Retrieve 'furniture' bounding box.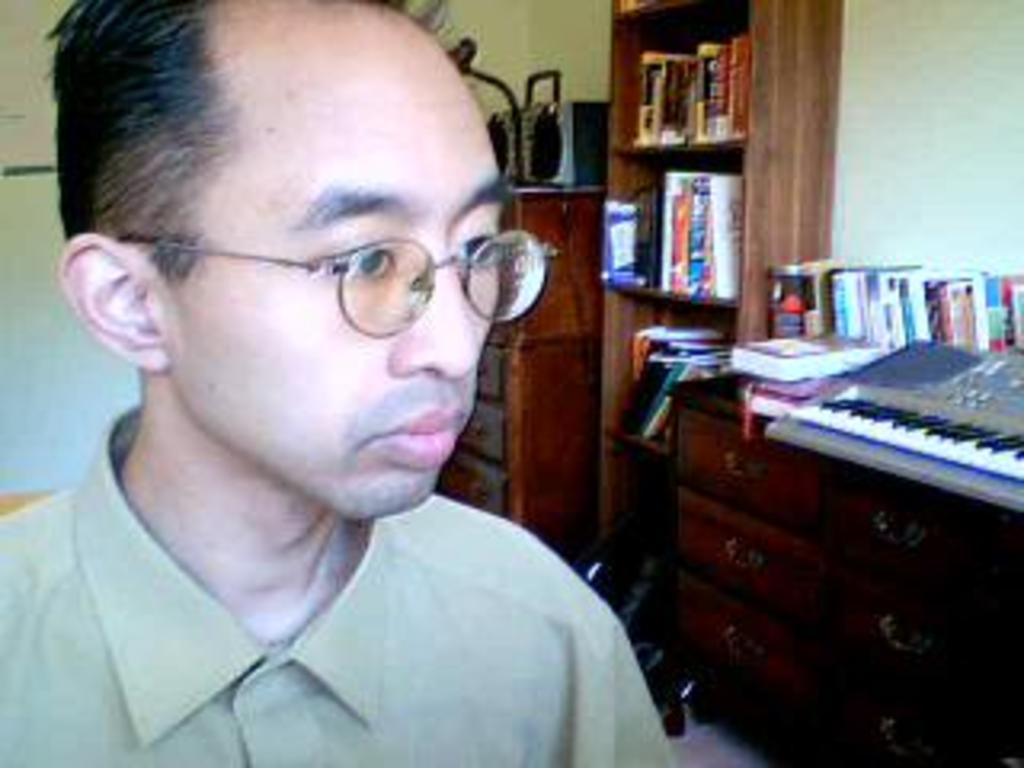
Bounding box: (666, 371, 1021, 765).
